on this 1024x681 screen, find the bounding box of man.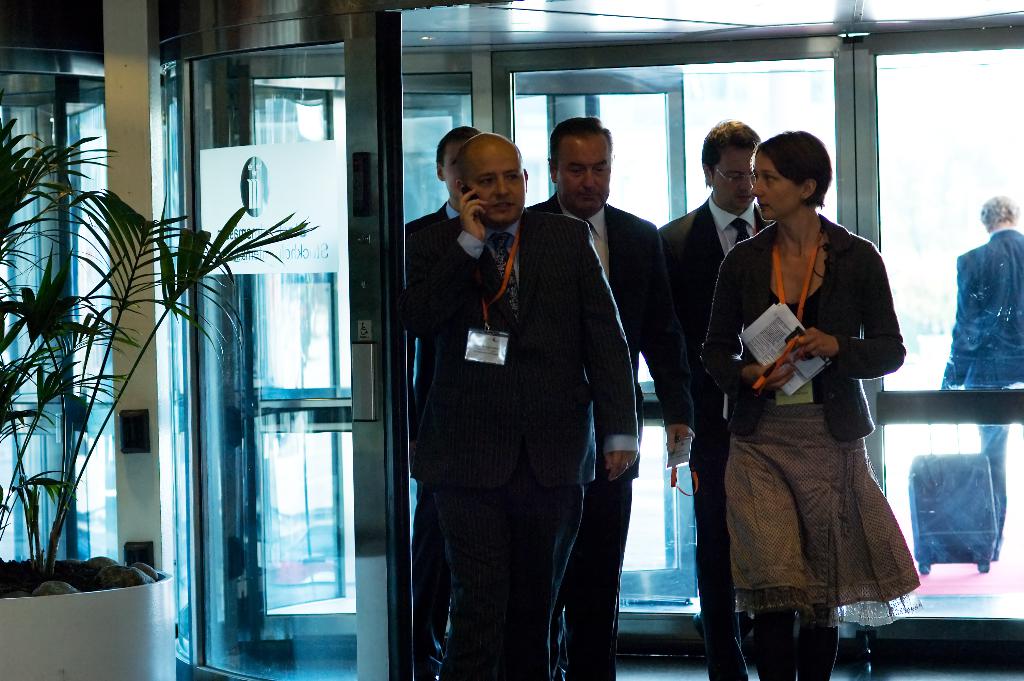
Bounding box: 404, 114, 488, 680.
